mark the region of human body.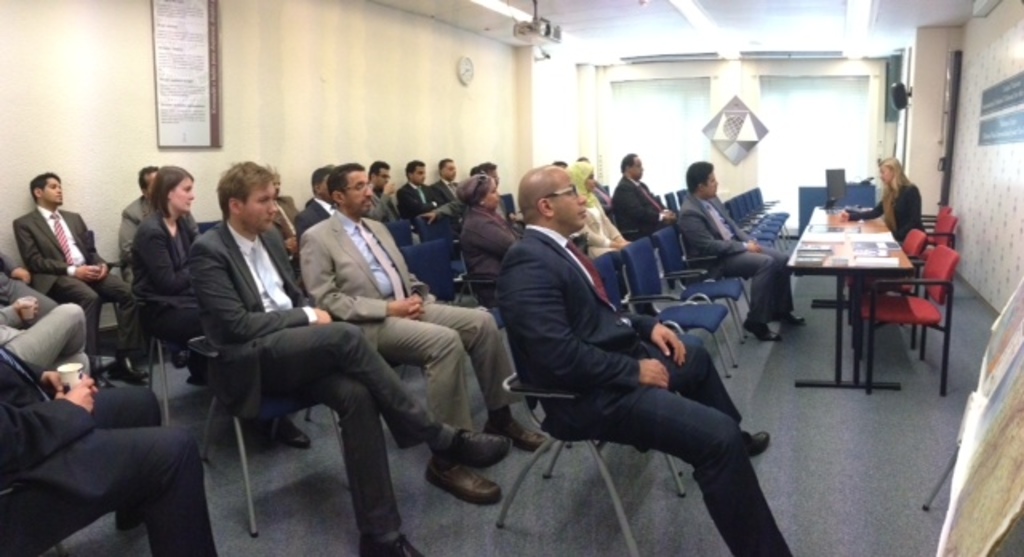
Region: select_region(293, 166, 339, 238).
